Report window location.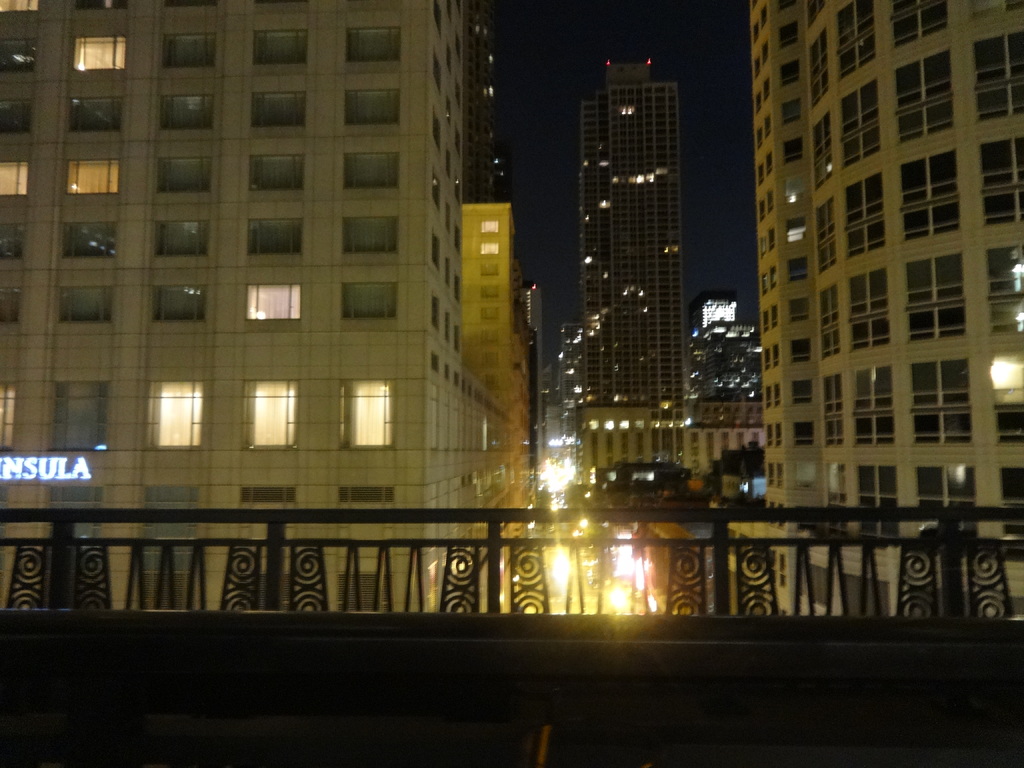
Report: bbox(58, 490, 100, 538).
